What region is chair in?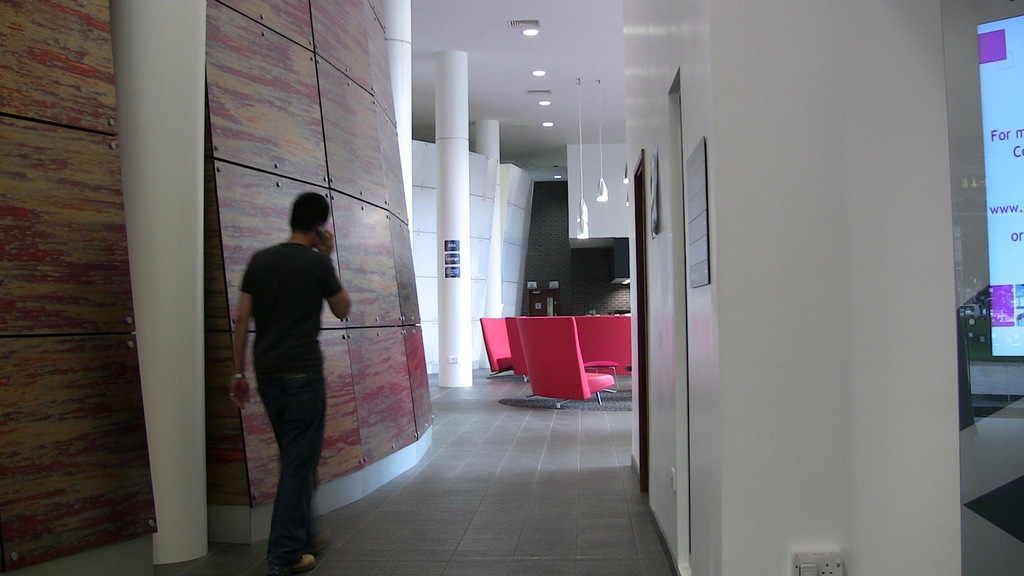
bbox(474, 313, 523, 387).
